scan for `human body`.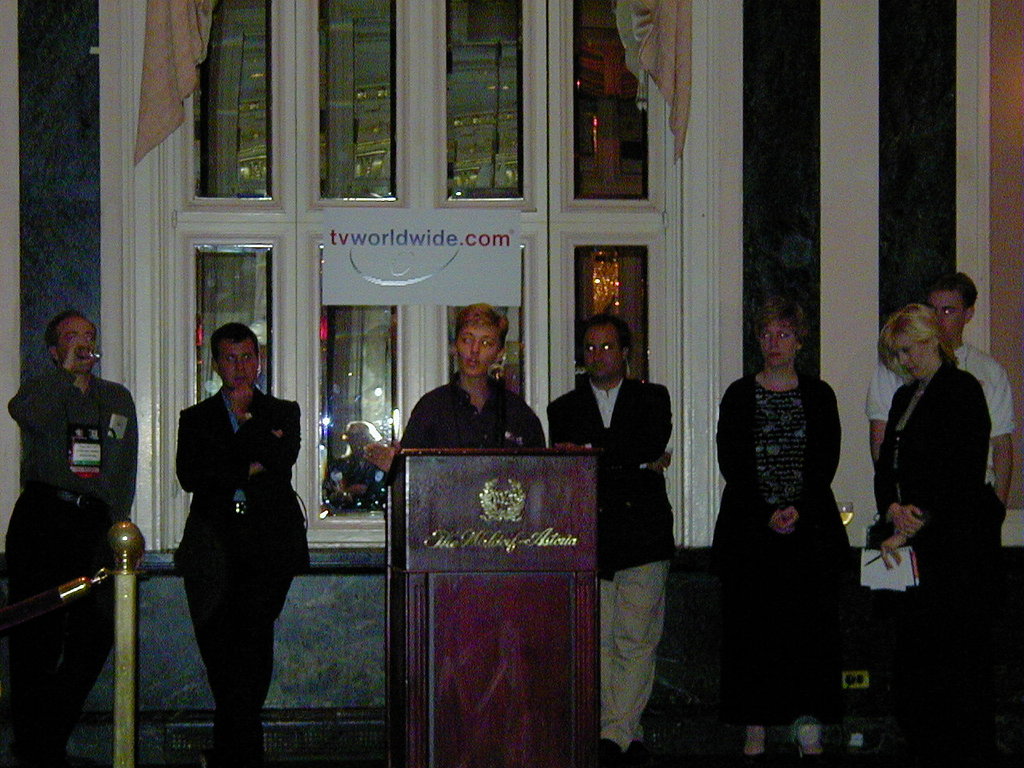
Scan result: [left=0, top=310, right=143, bottom=766].
